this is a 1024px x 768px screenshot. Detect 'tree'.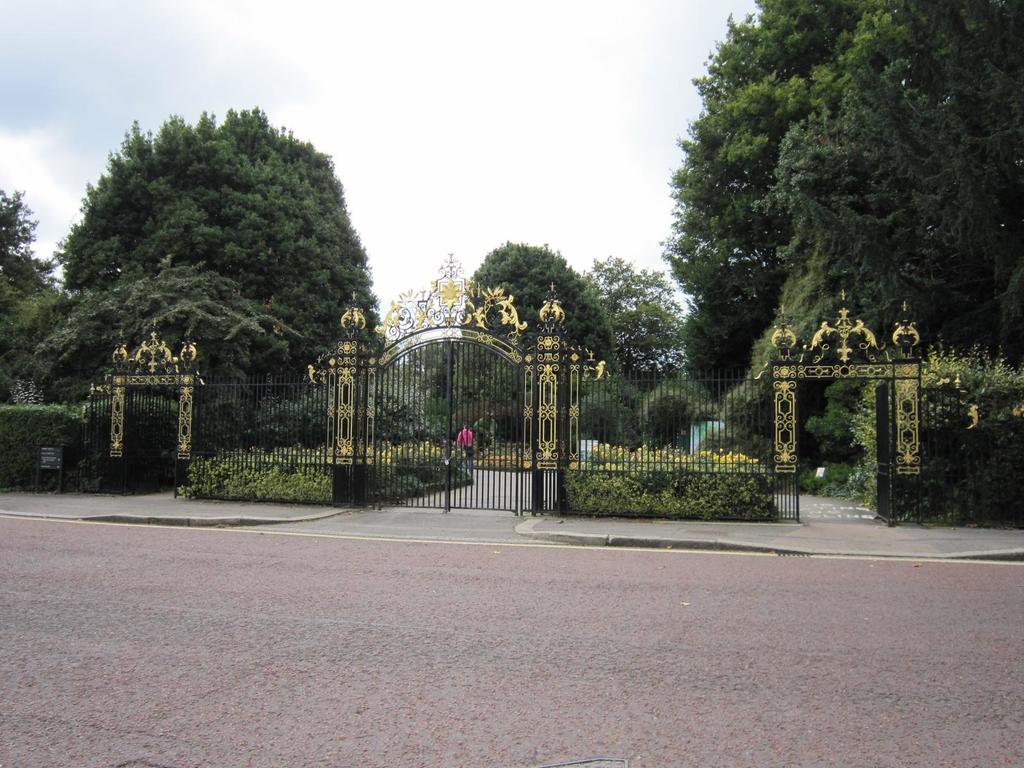
rect(581, 248, 703, 380).
